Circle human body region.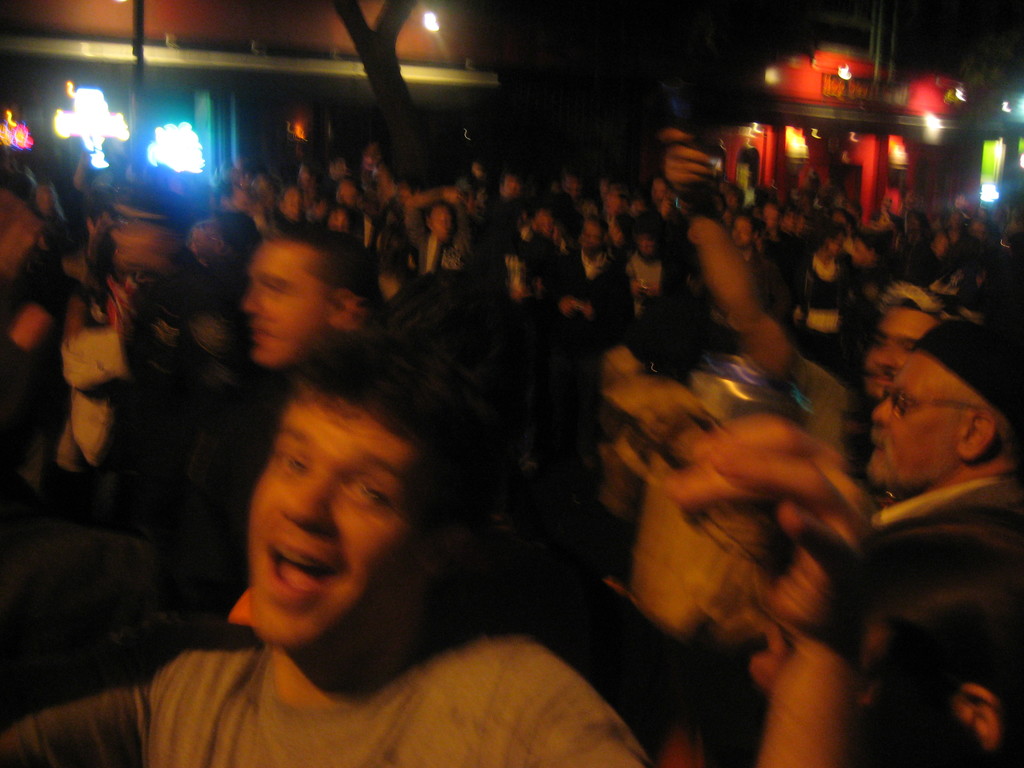
Region: left=126, top=357, right=606, bottom=758.
